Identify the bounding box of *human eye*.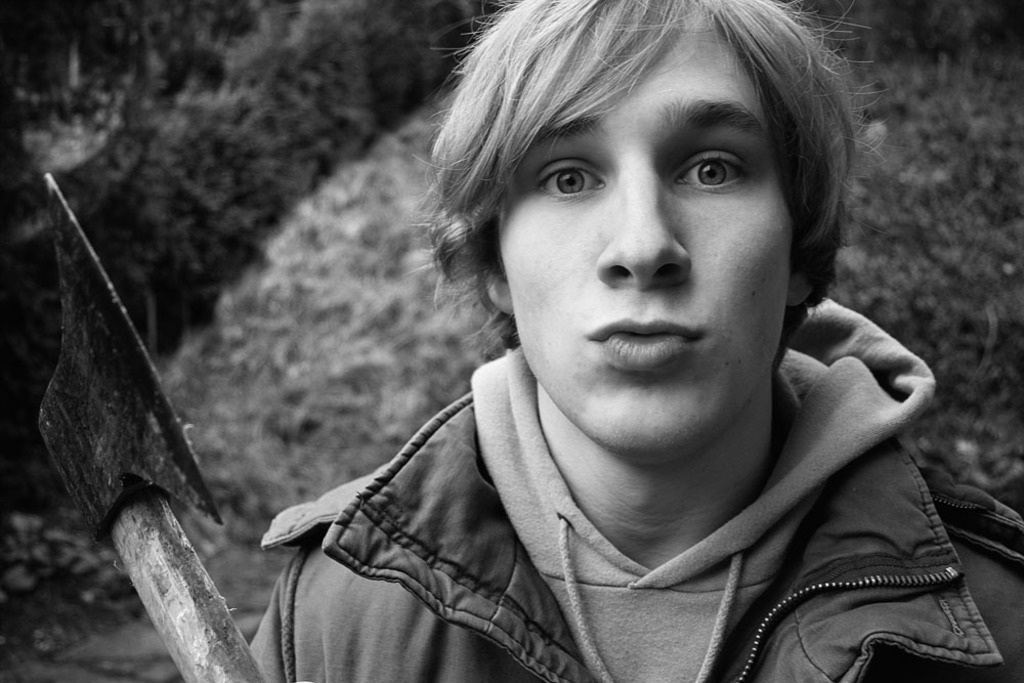
left=526, top=147, right=612, bottom=206.
